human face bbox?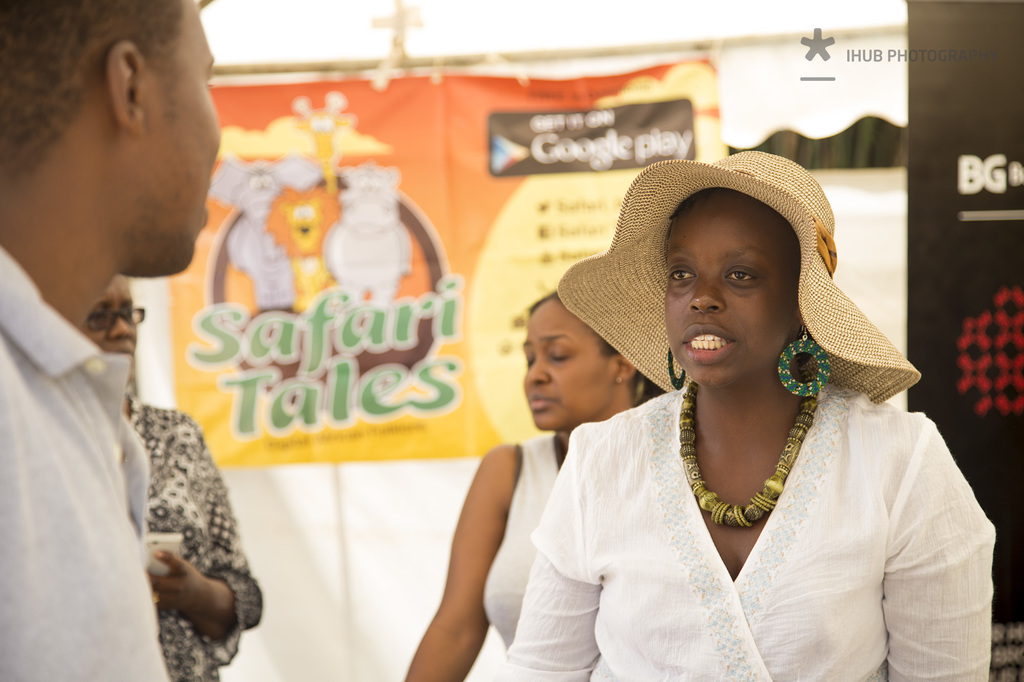
<box>663,187,790,388</box>
